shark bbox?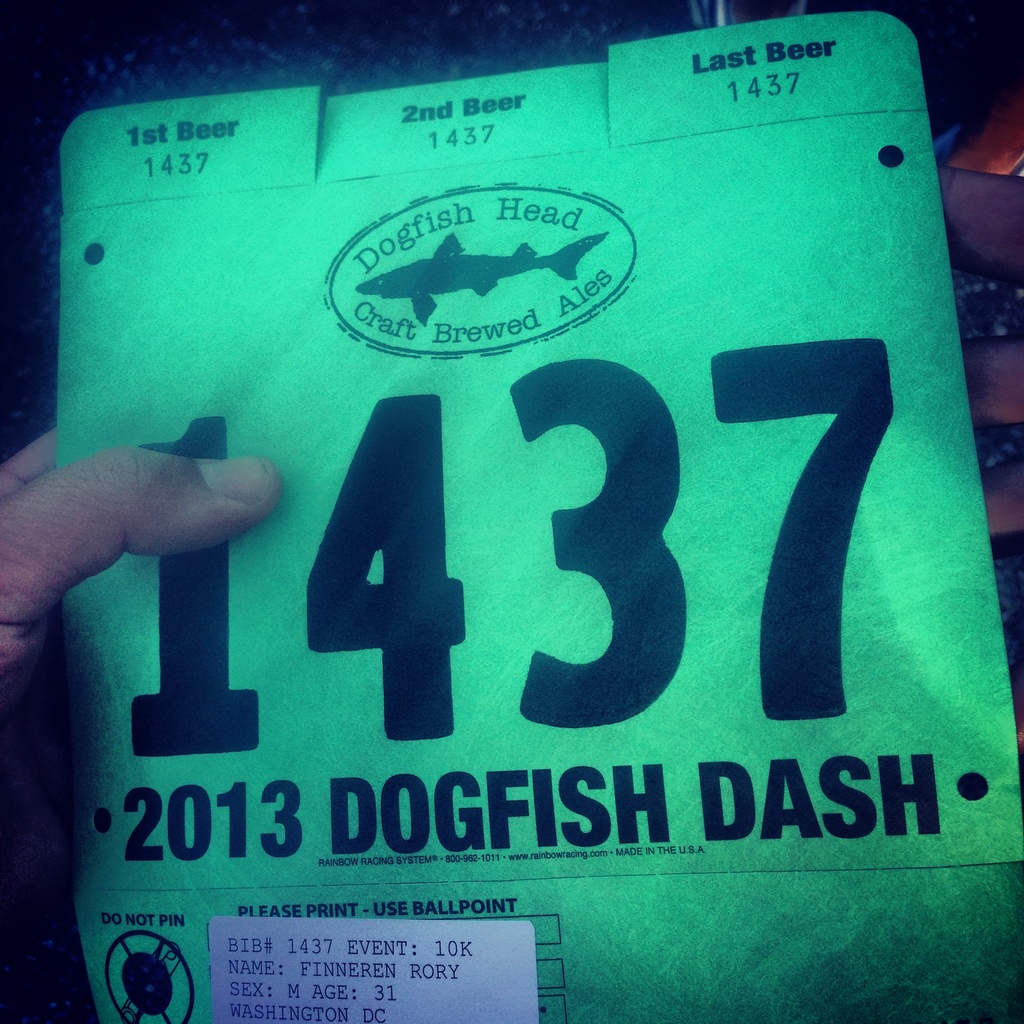
pyautogui.locateOnScreen(356, 232, 618, 328)
